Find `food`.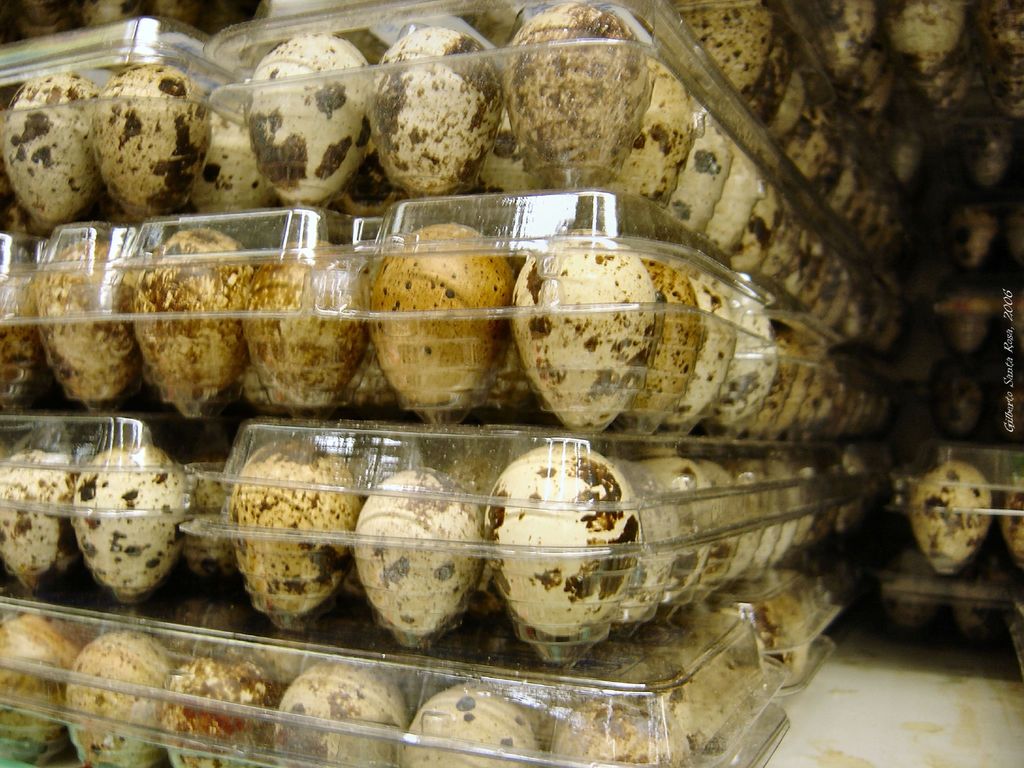
region(810, 260, 841, 325).
